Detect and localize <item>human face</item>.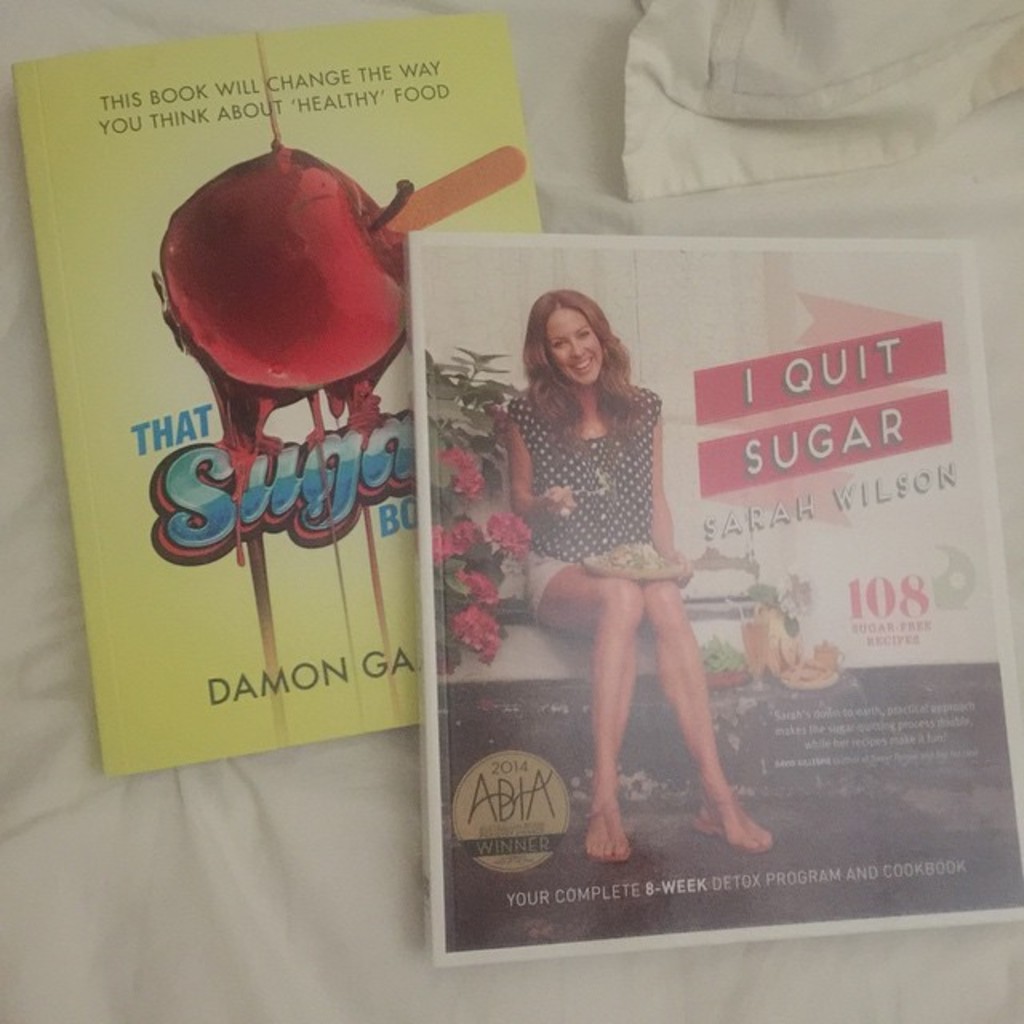
Localized at BBox(546, 309, 606, 384).
